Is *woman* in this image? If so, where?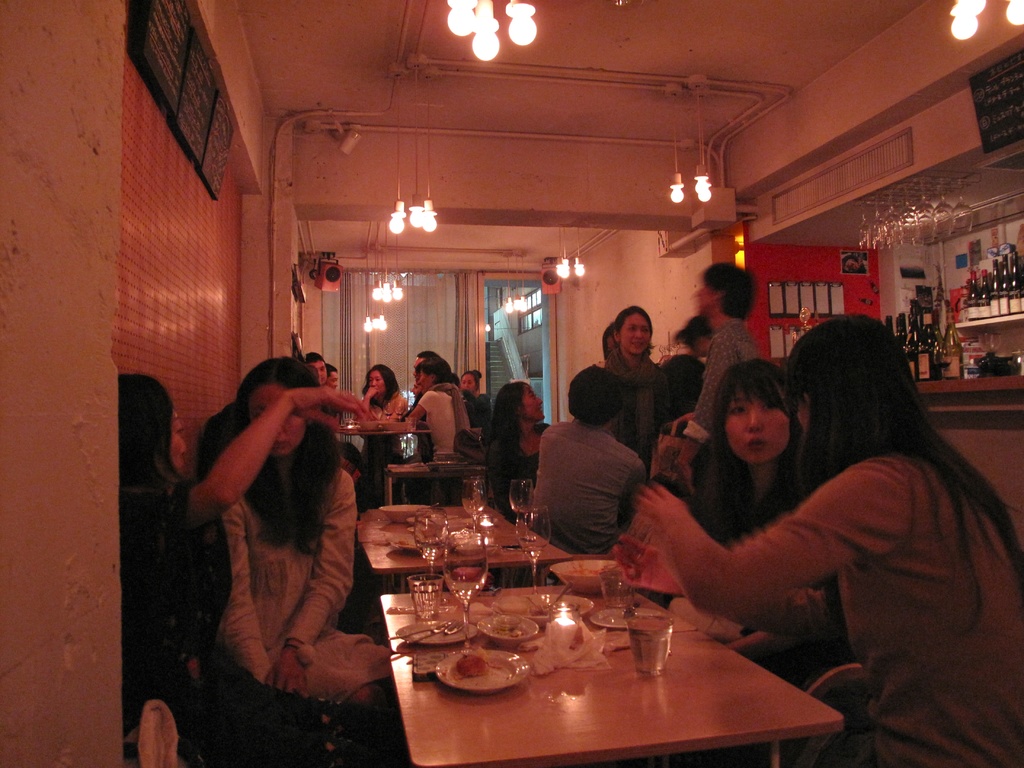
Yes, at (x1=598, y1=299, x2=679, y2=463).
